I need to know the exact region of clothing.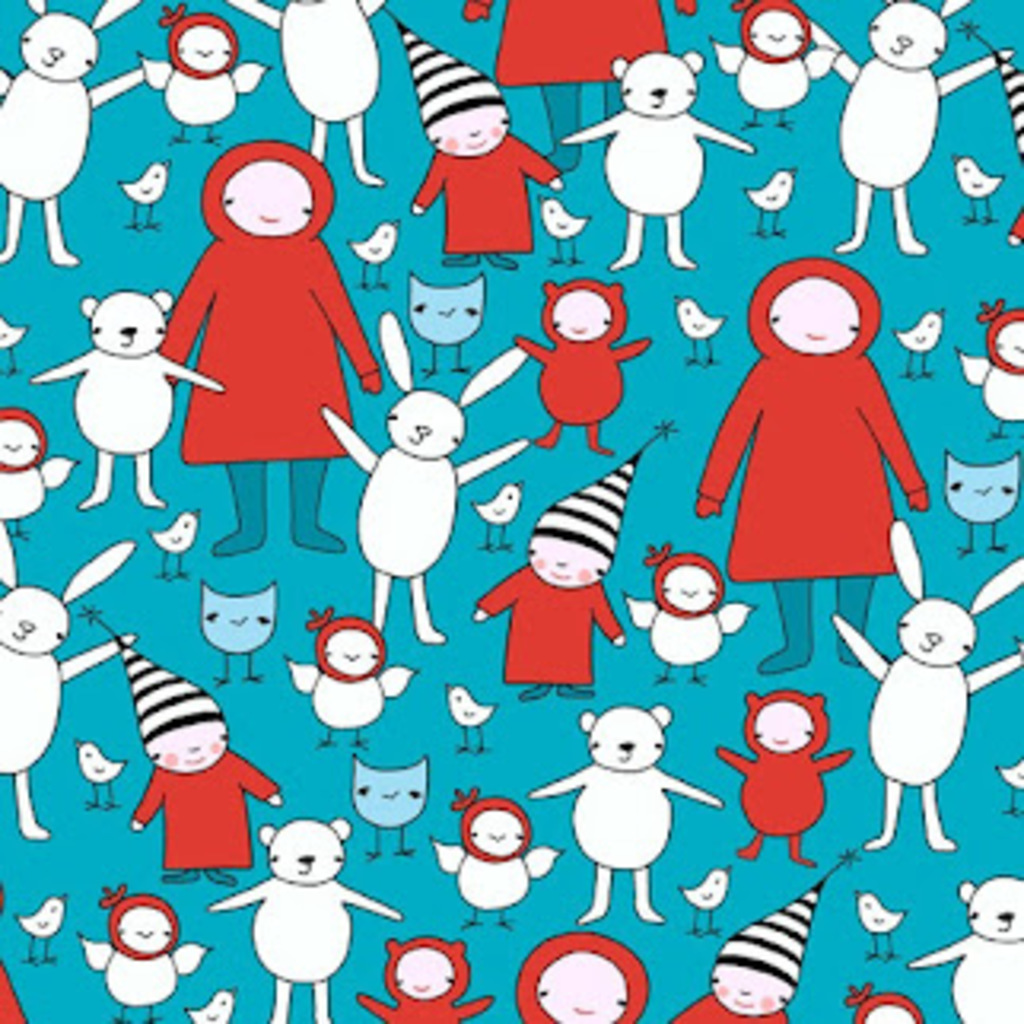
Region: bbox=(712, 684, 859, 868).
